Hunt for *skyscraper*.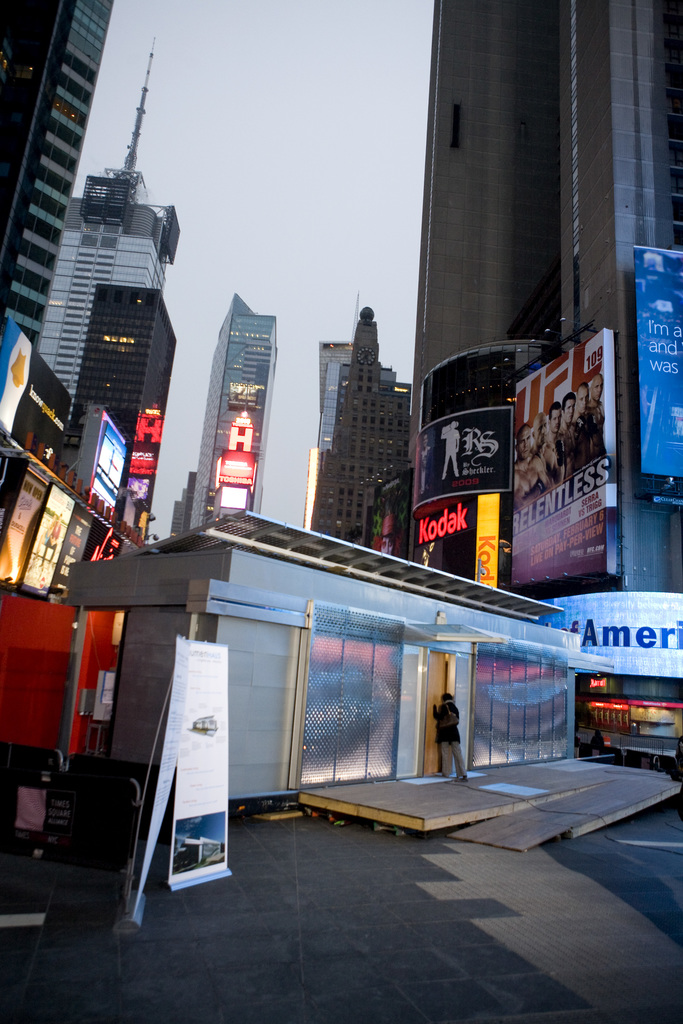
Hunted down at (308, 299, 413, 554).
